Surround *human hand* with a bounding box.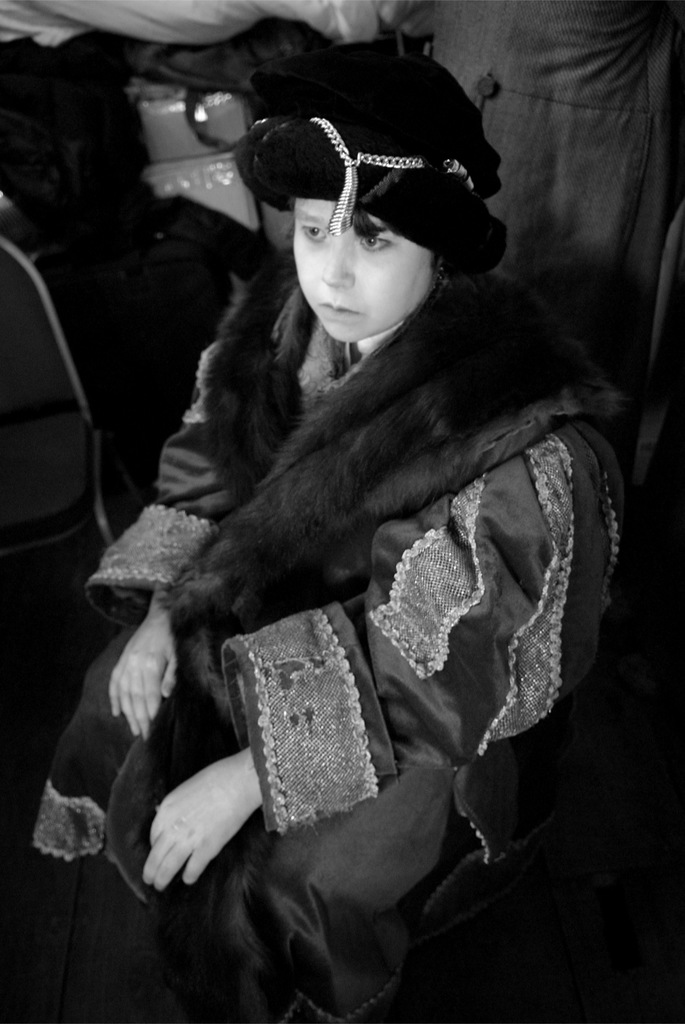
box=[104, 606, 184, 746].
